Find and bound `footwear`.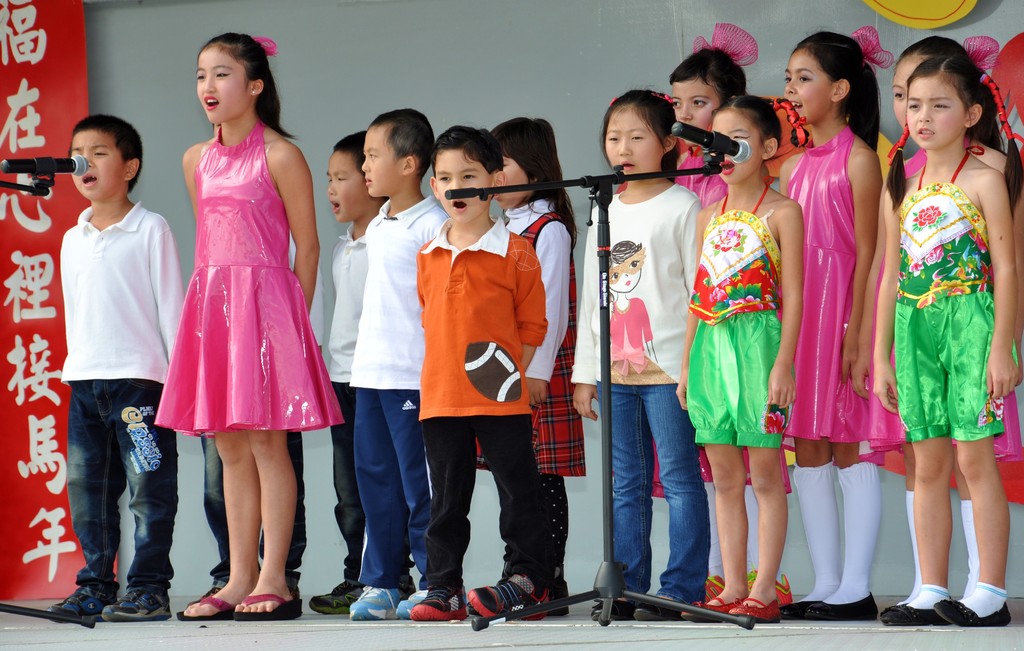
Bound: box=[748, 570, 796, 610].
